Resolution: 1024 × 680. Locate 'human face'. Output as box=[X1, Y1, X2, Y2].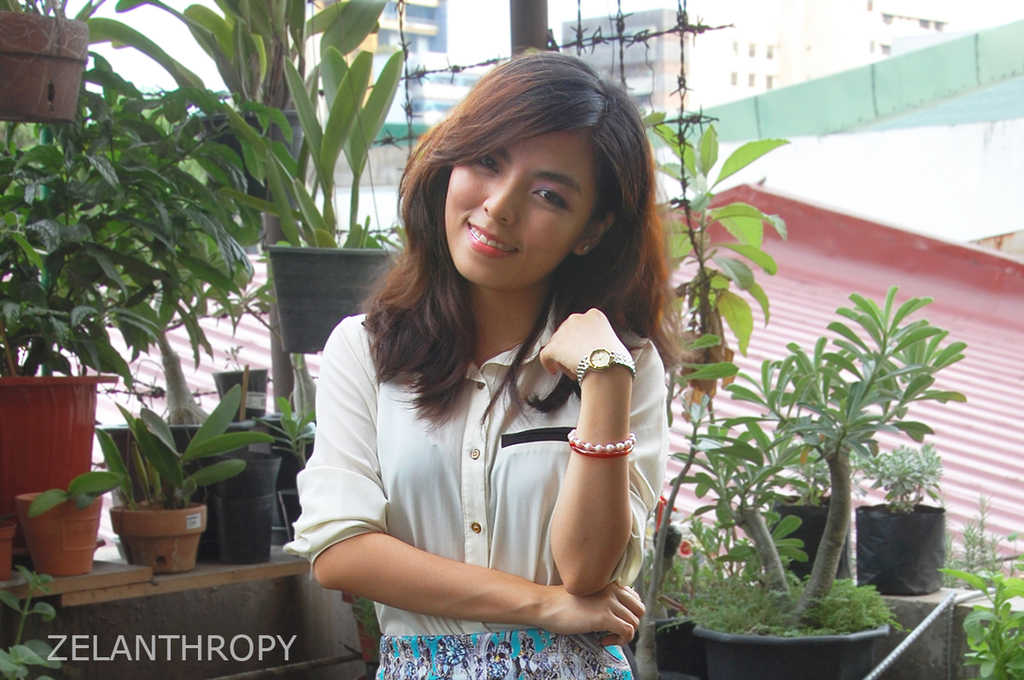
box=[443, 133, 600, 287].
